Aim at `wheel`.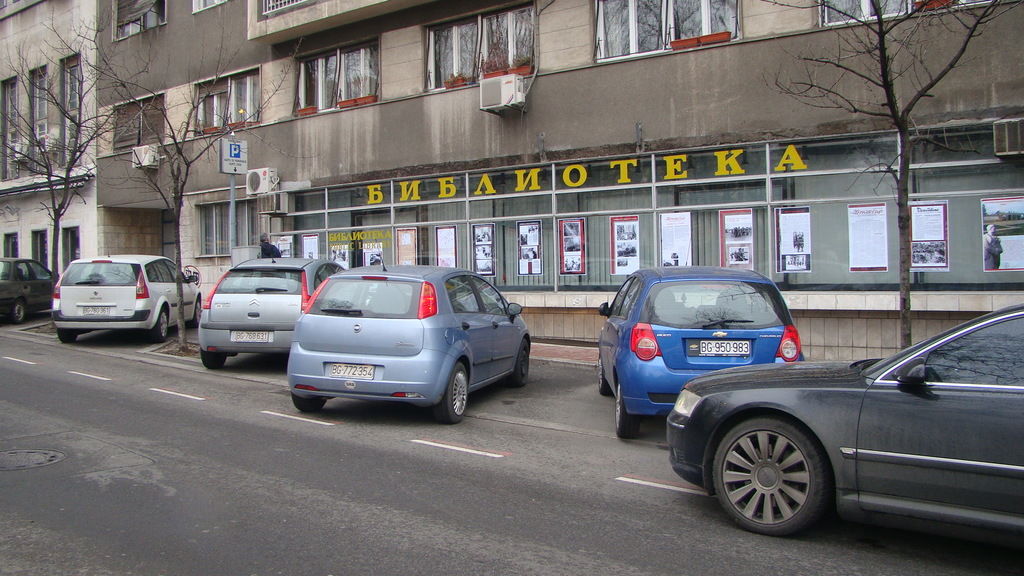
Aimed at detection(291, 393, 326, 411).
